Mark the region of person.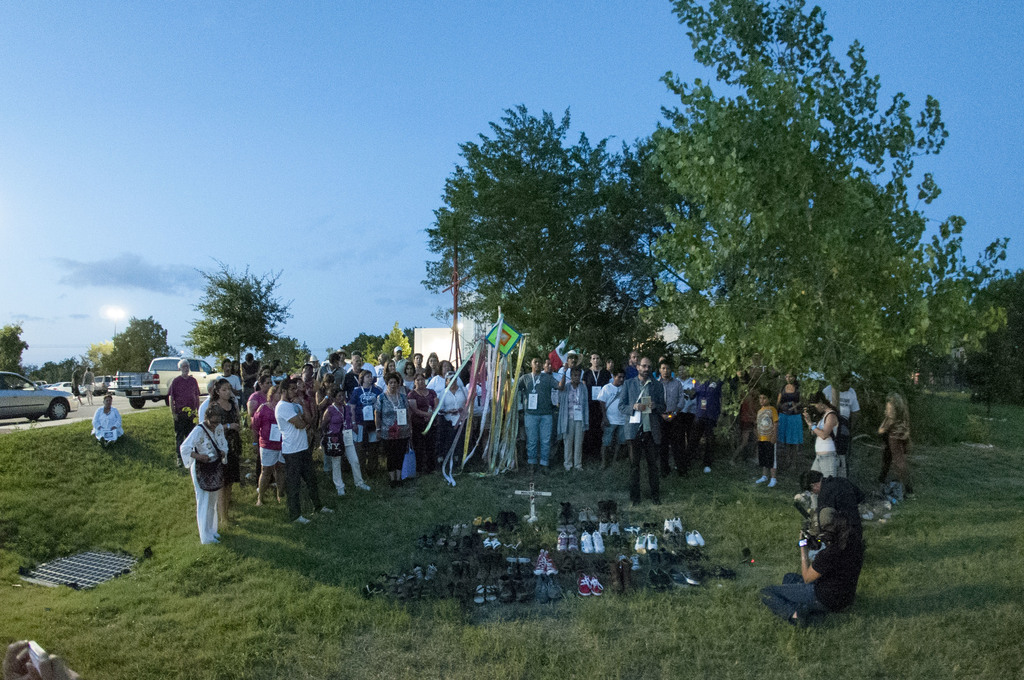
Region: 875 373 916 489.
